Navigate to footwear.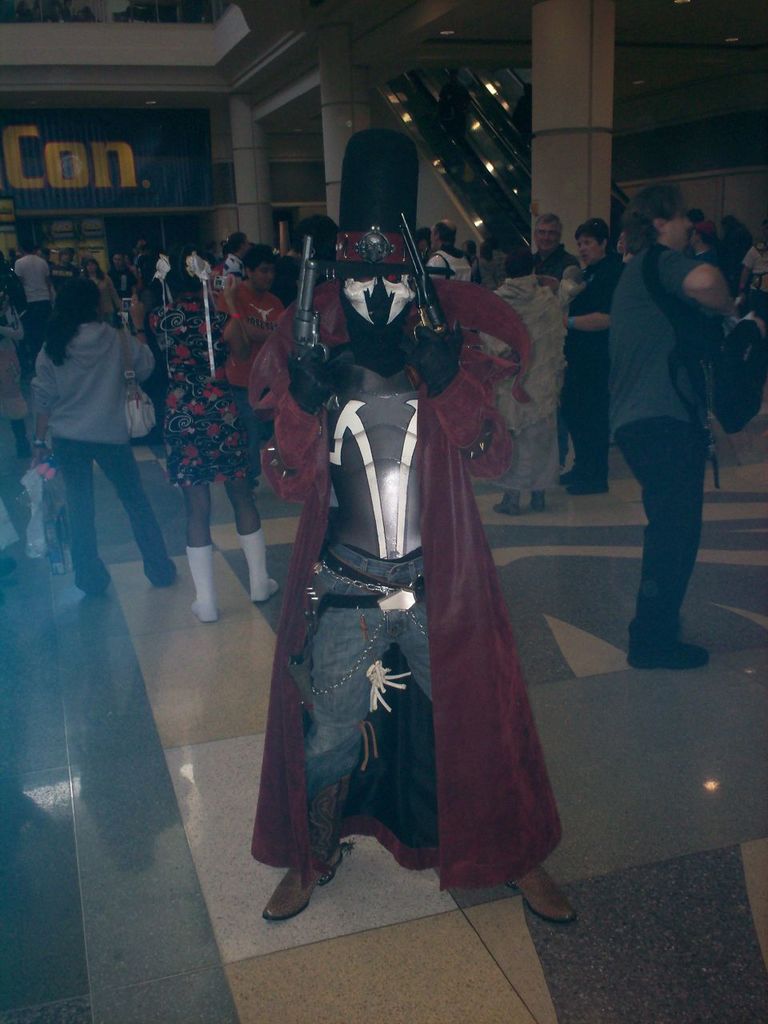
Navigation target: rect(186, 593, 220, 625).
